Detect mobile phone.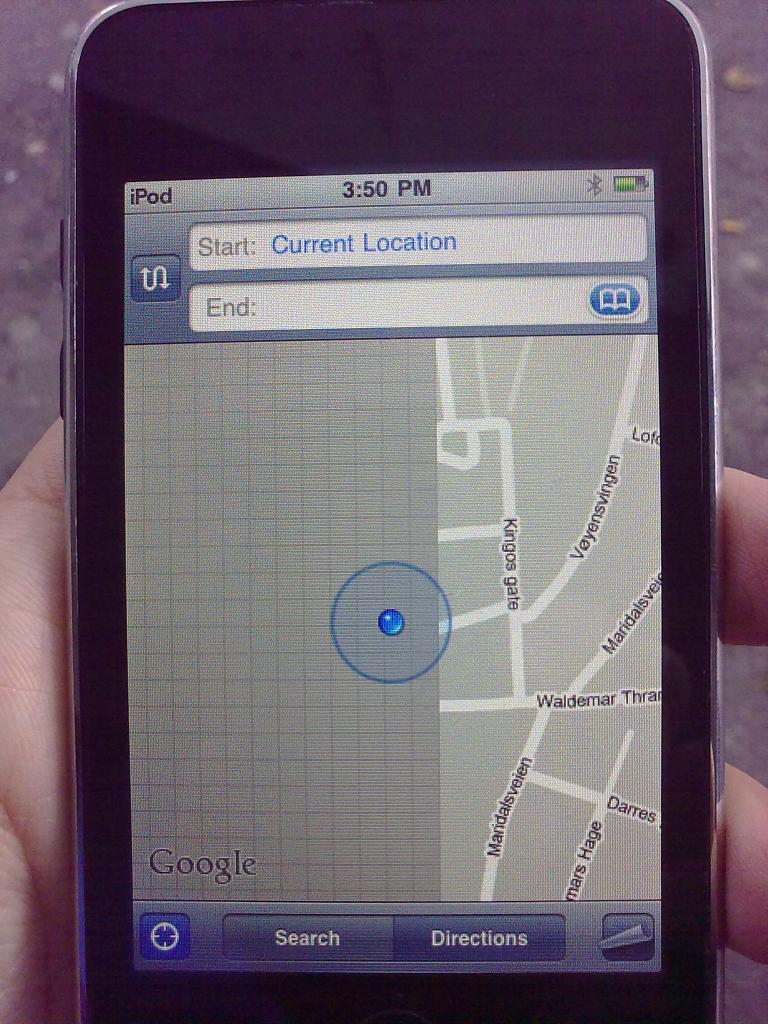
Detected at 19 13 737 997.
